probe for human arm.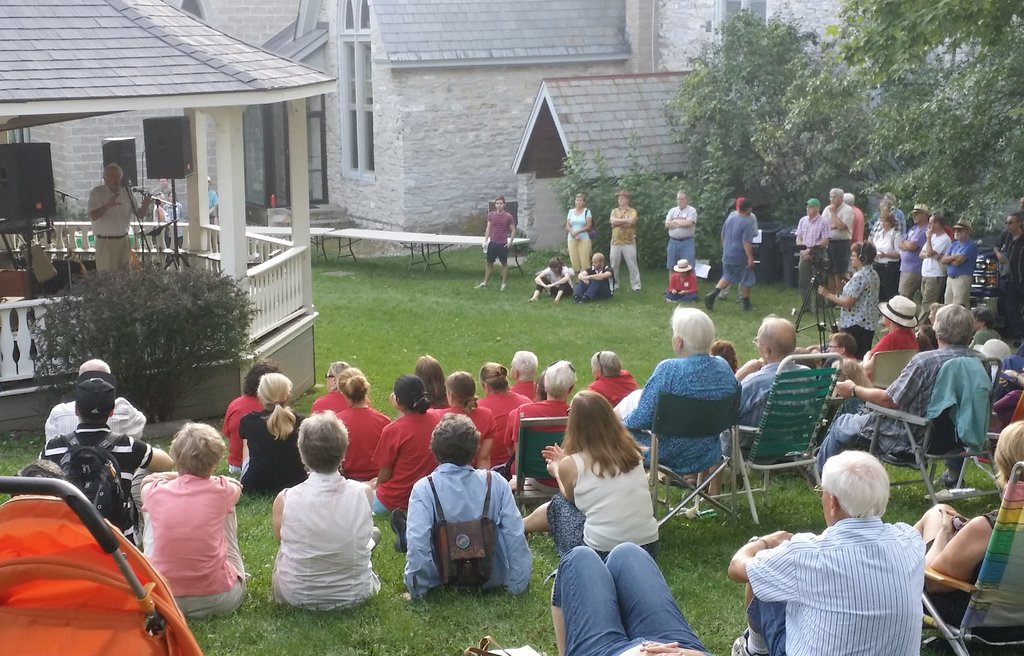
Probe result: pyautogui.locateOnScreen(604, 204, 636, 228).
